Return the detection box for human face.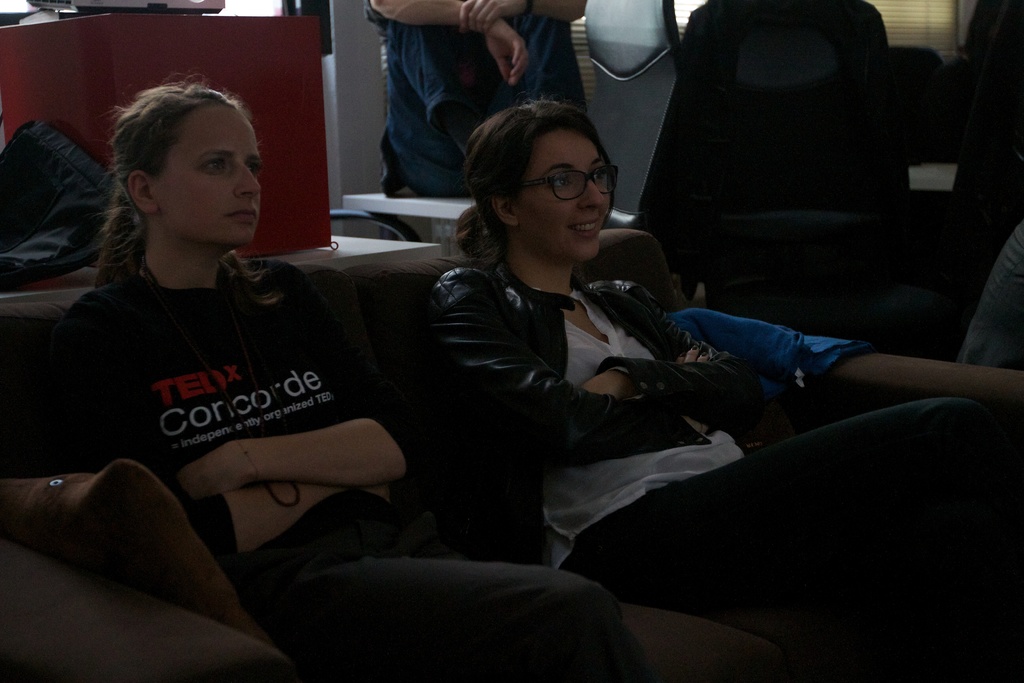
crop(516, 133, 609, 263).
